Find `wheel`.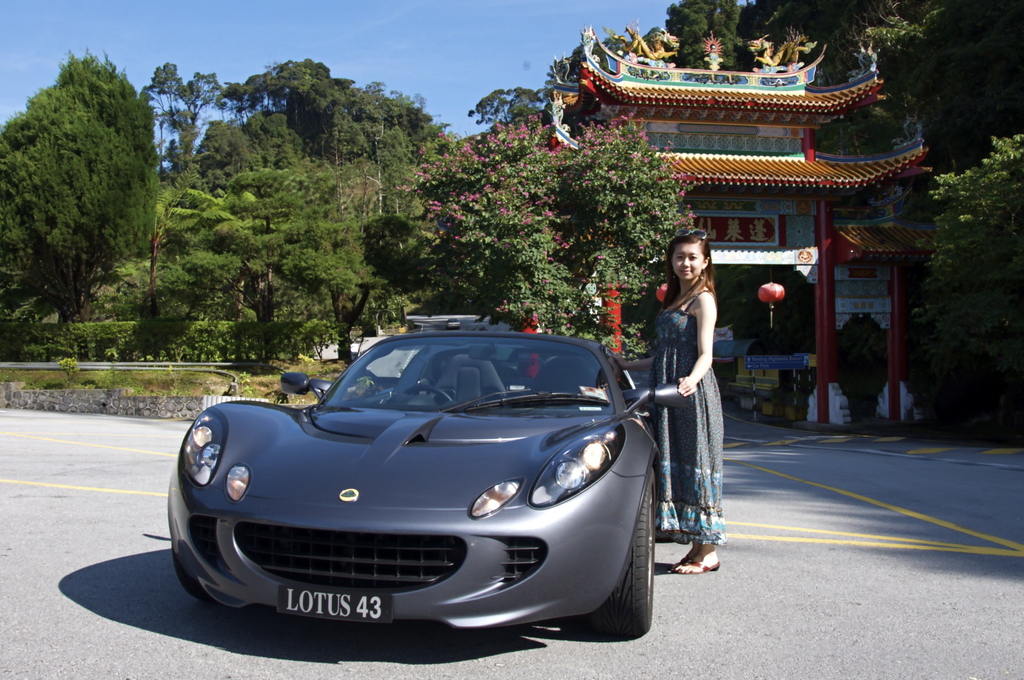
(596,511,662,633).
